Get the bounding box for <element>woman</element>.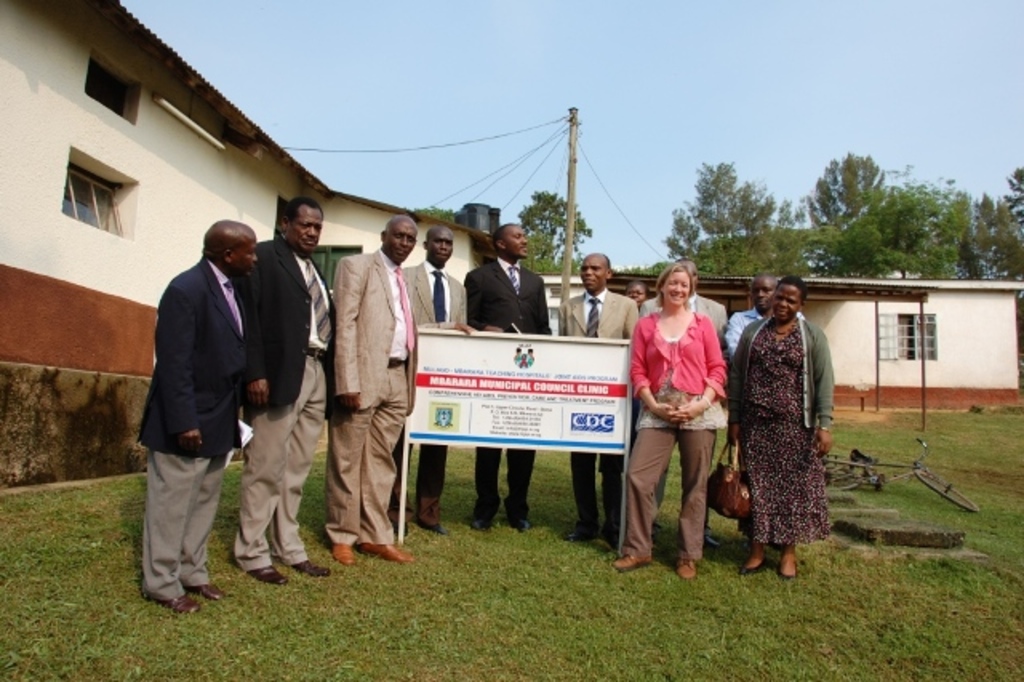
l=626, t=277, r=646, b=304.
